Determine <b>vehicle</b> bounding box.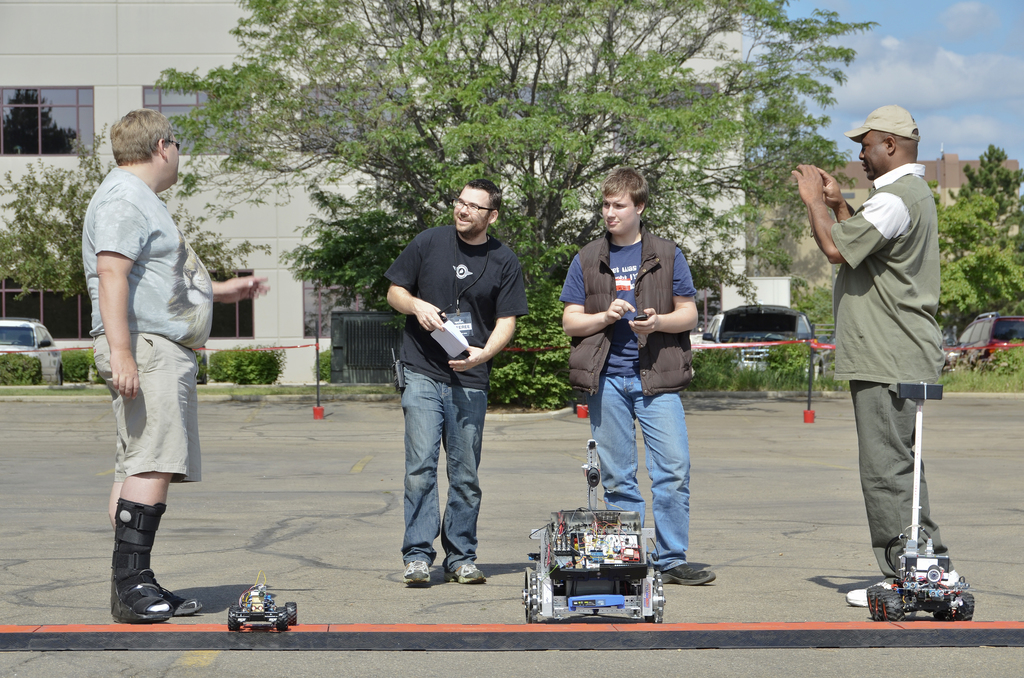
Determined: box(707, 304, 826, 374).
